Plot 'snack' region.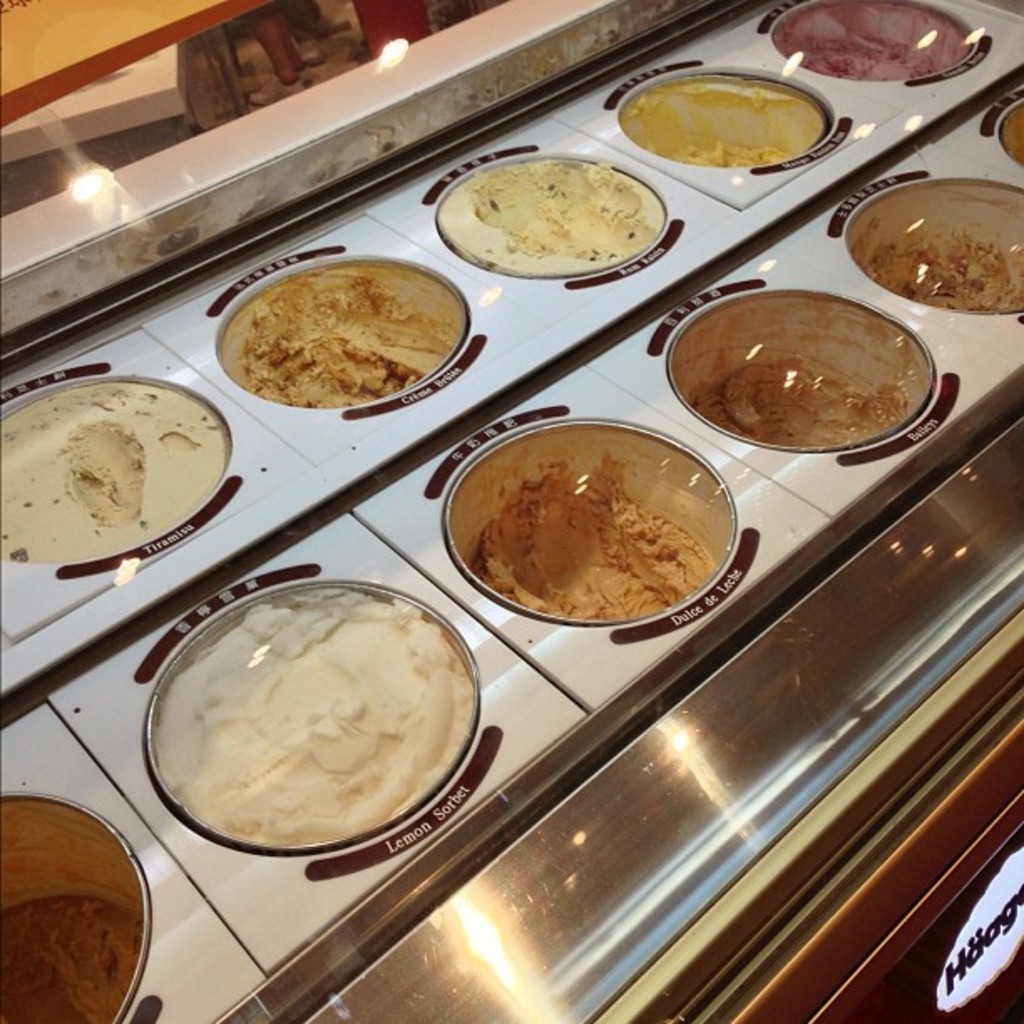
Plotted at 996, 94, 1022, 164.
